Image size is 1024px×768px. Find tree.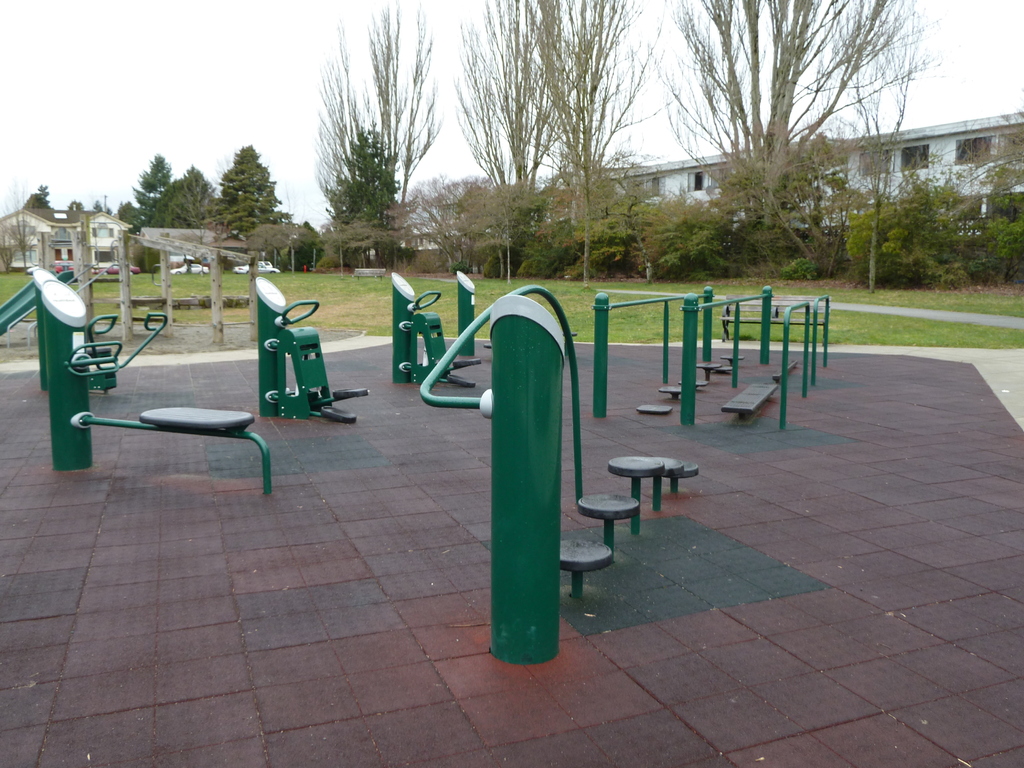
region(123, 152, 173, 229).
